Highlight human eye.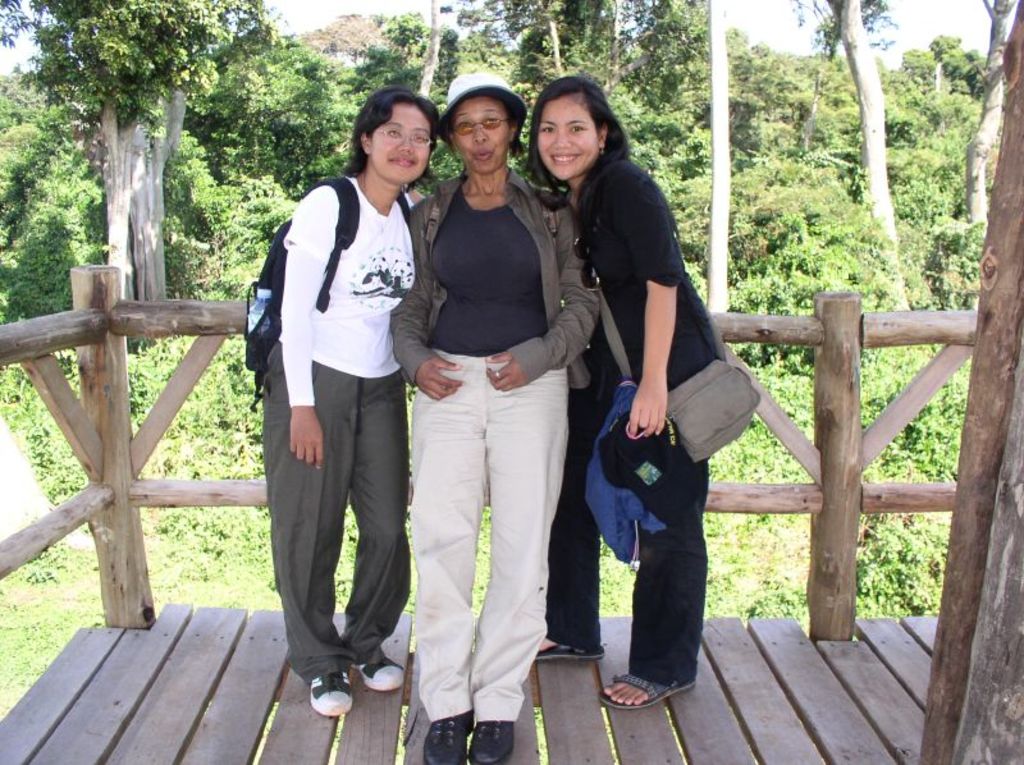
Highlighted region: 413 132 430 143.
